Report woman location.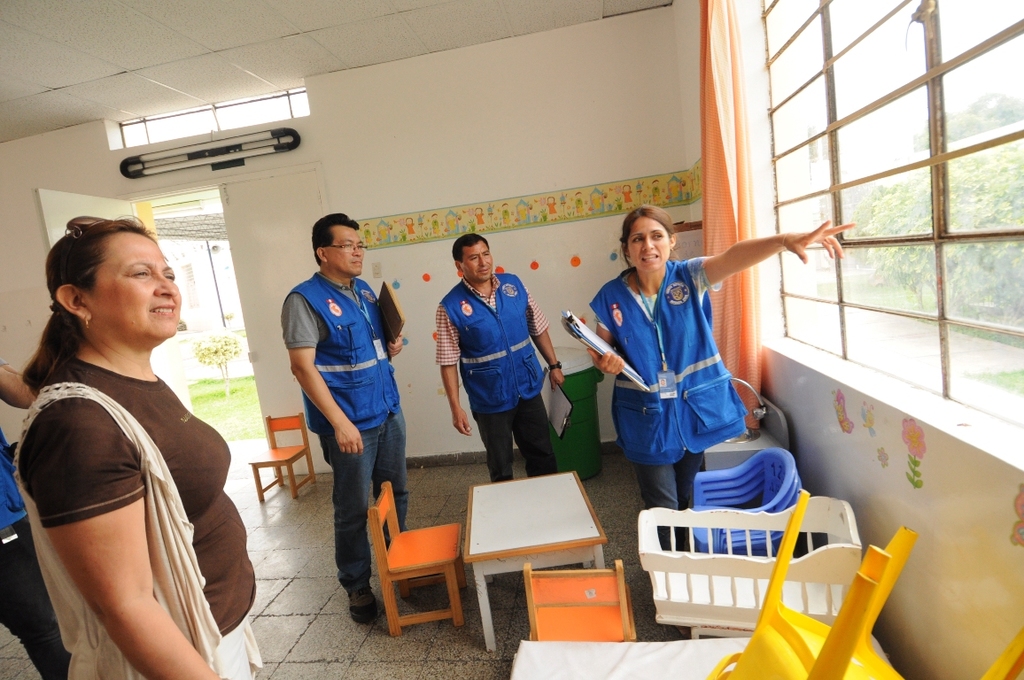
Report: <bbox>10, 200, 252, 674</bbox>.
